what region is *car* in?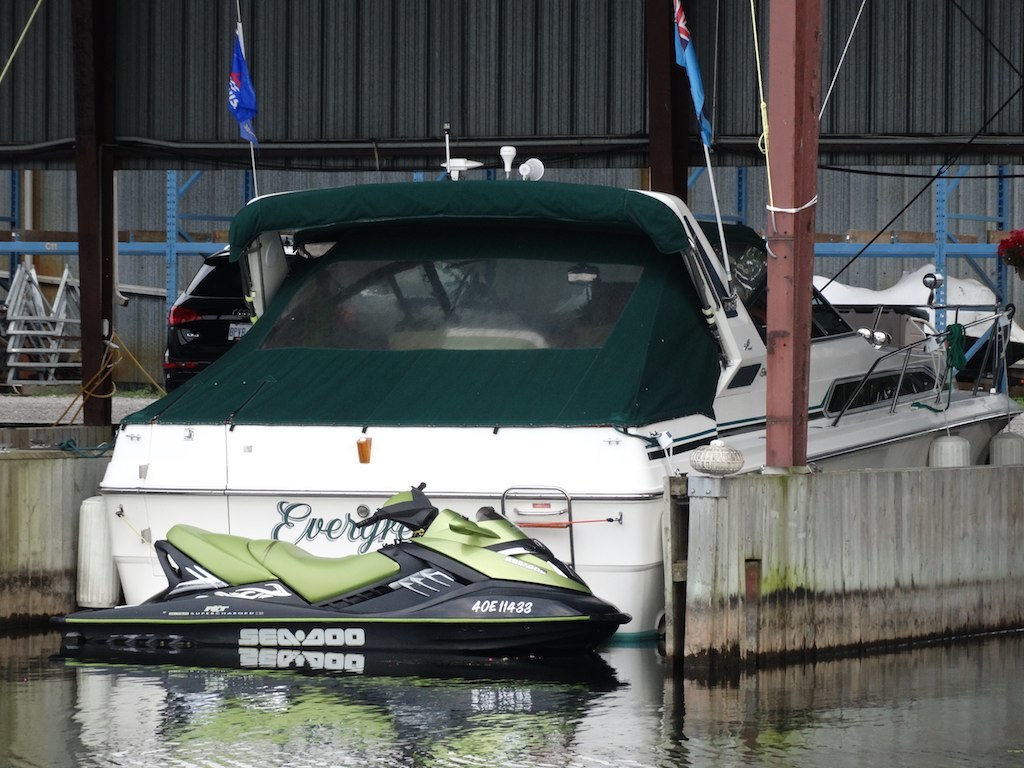
l=163, t=249, r=253, b=392.
